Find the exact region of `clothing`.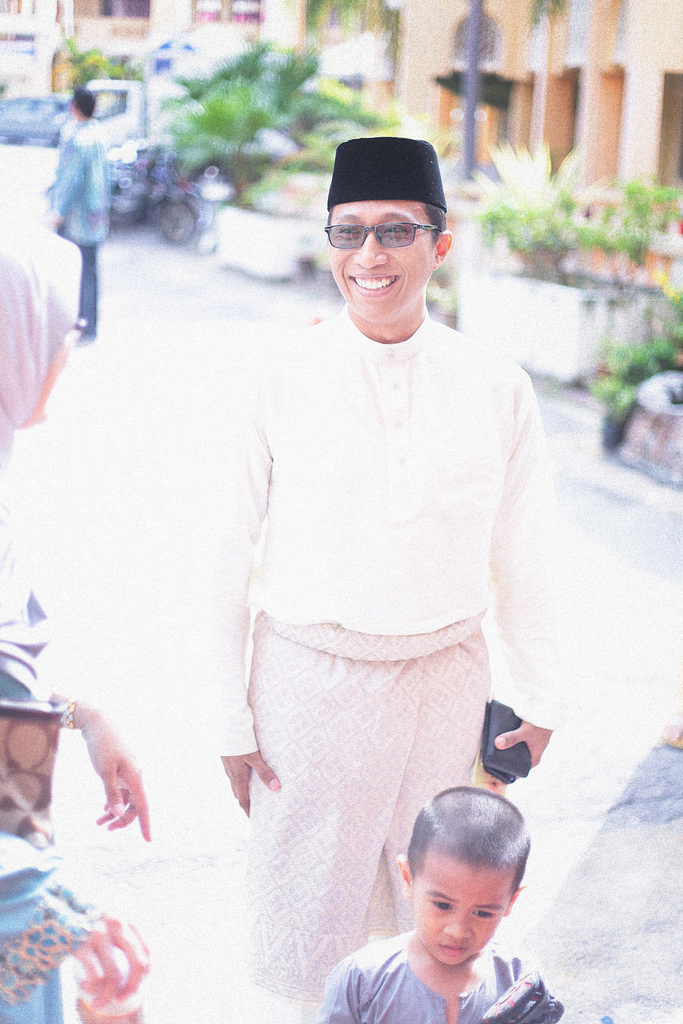
Exact region: region(50, 118, 106, 330).
